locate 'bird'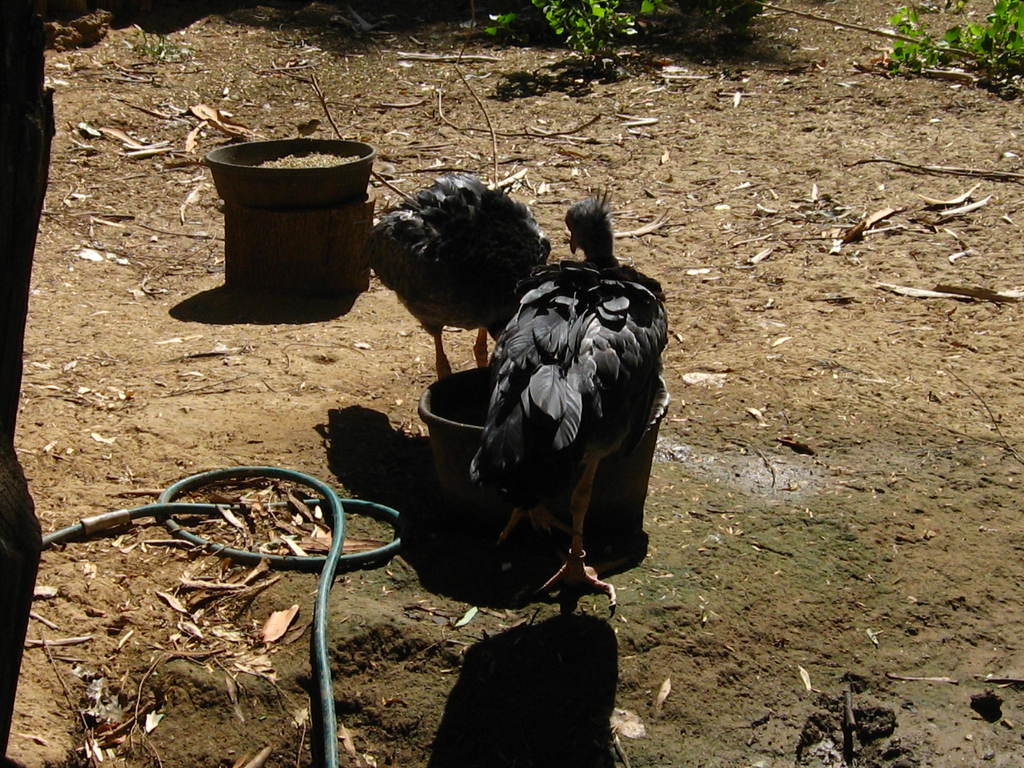
x1=370 y1=170 x2=541 y2=373
